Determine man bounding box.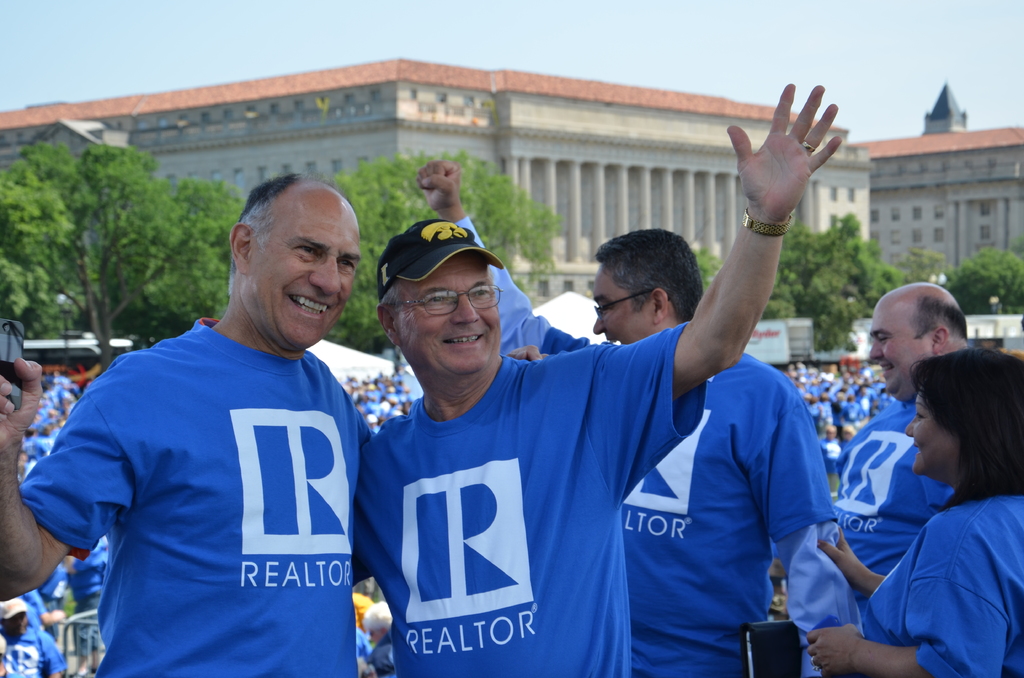
Determined: bbox=[870, 344, 1018, 677].
